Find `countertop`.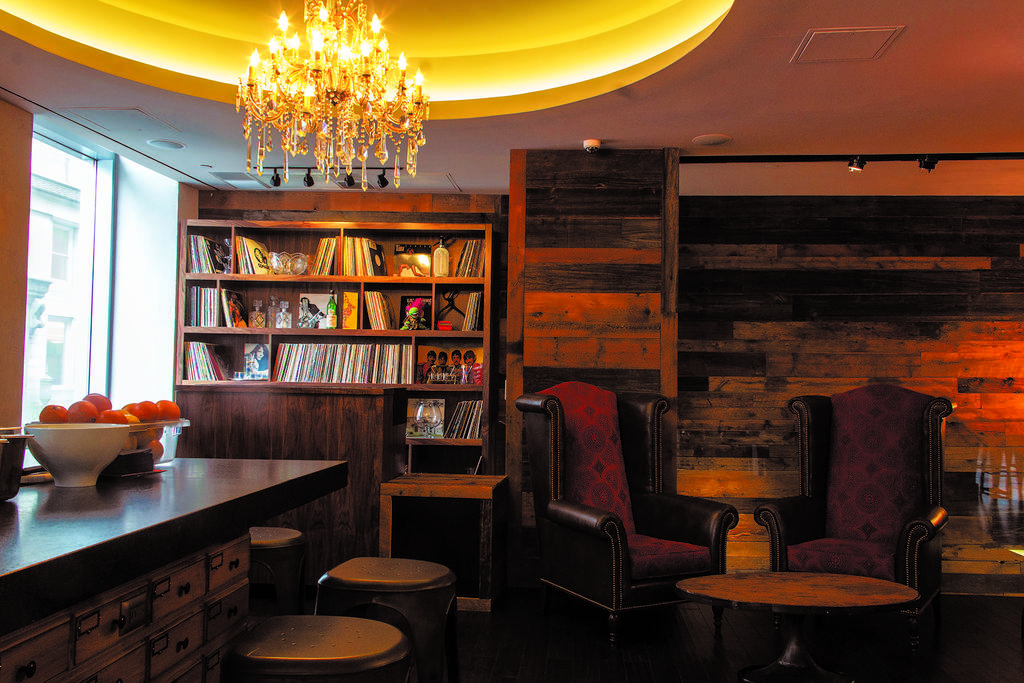
[0, 455, 342, 636].
